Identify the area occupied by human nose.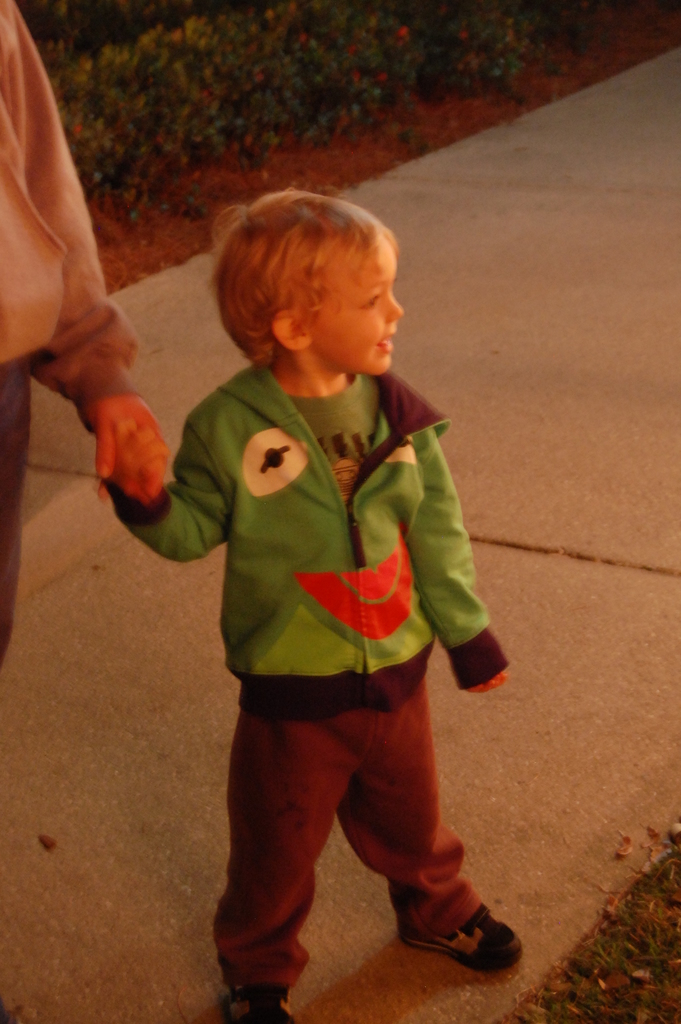
Area: region(387, 297, 401, 326).
